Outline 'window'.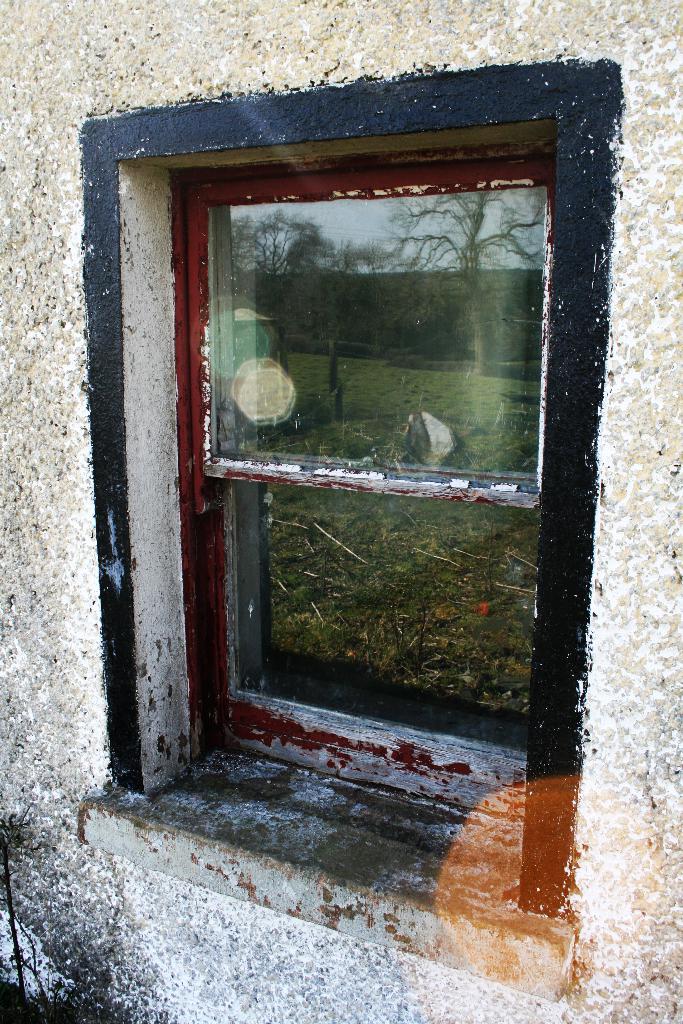
Outline: pyautogui.locateOnScreen(145, 60, 613, 808).
